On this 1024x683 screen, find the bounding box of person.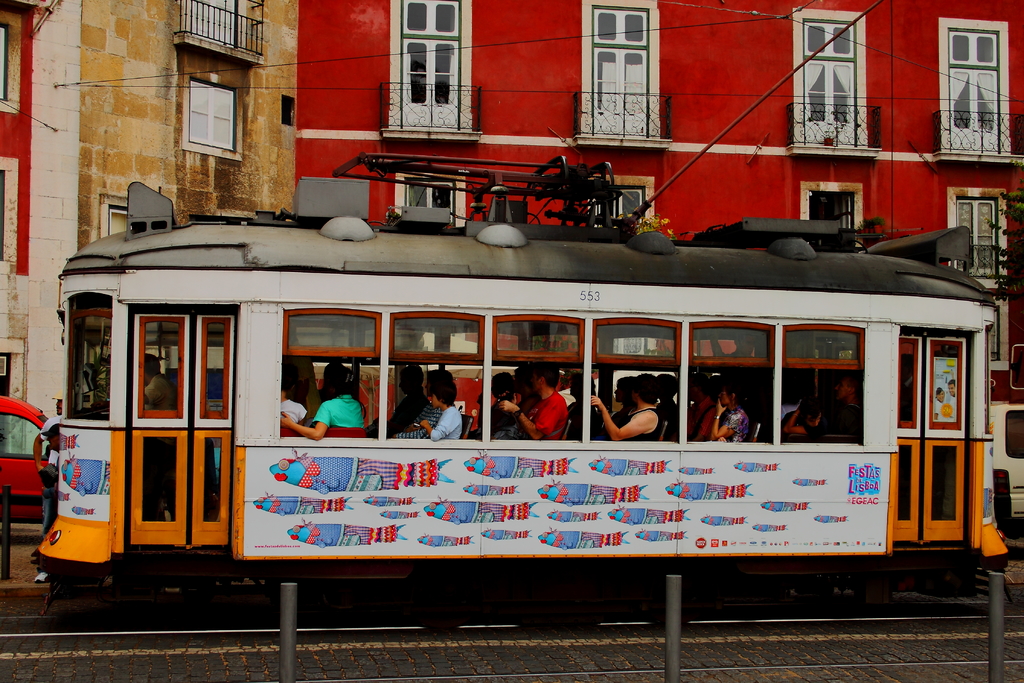
Bounding box: box=[136, 361, 187, 402].
